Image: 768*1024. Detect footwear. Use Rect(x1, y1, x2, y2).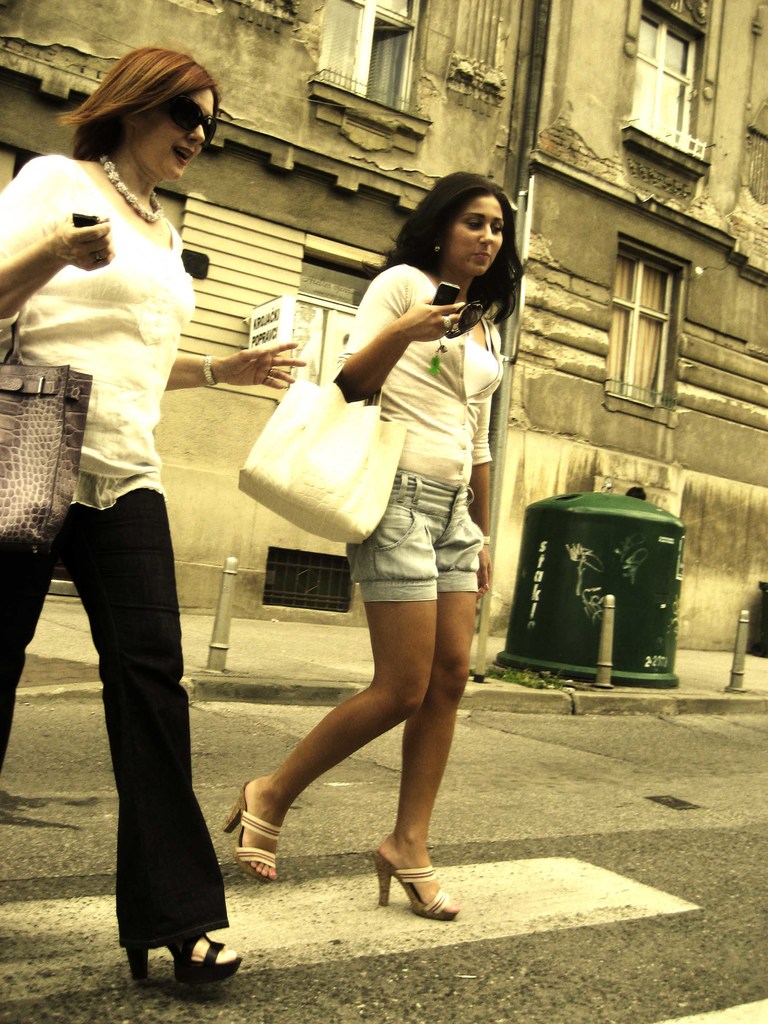
Rect(219, 784, 282, 882).
